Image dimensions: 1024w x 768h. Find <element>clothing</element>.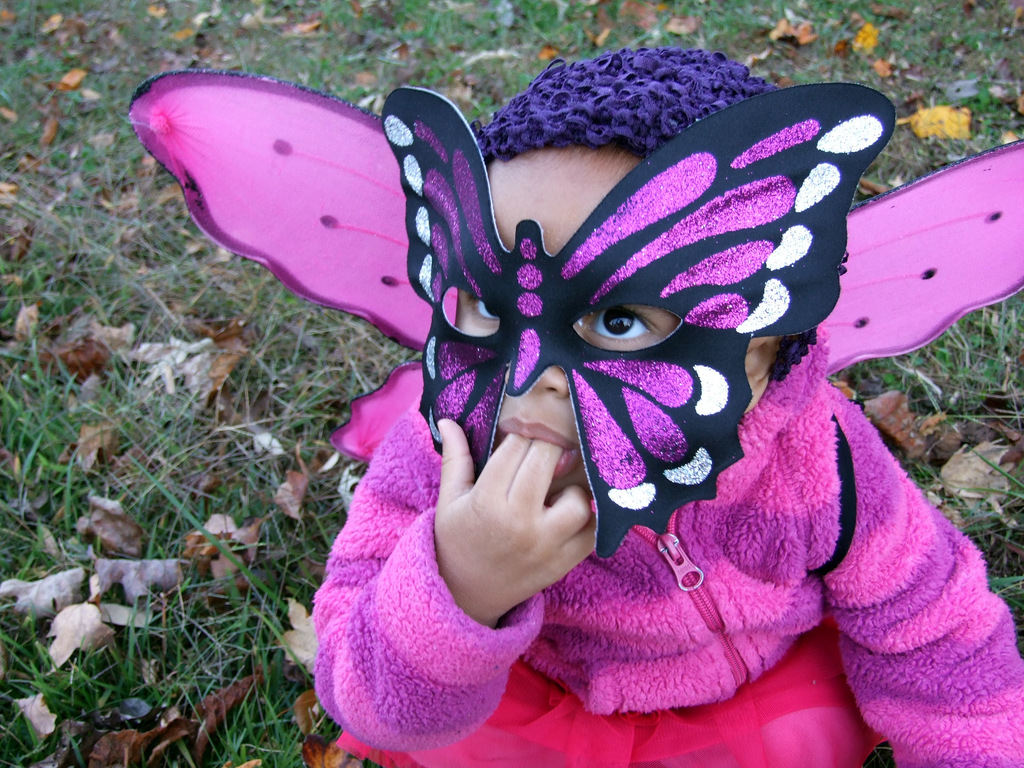
{"left": 465, "top": 45, "right": 813, "bottom": 182}.
